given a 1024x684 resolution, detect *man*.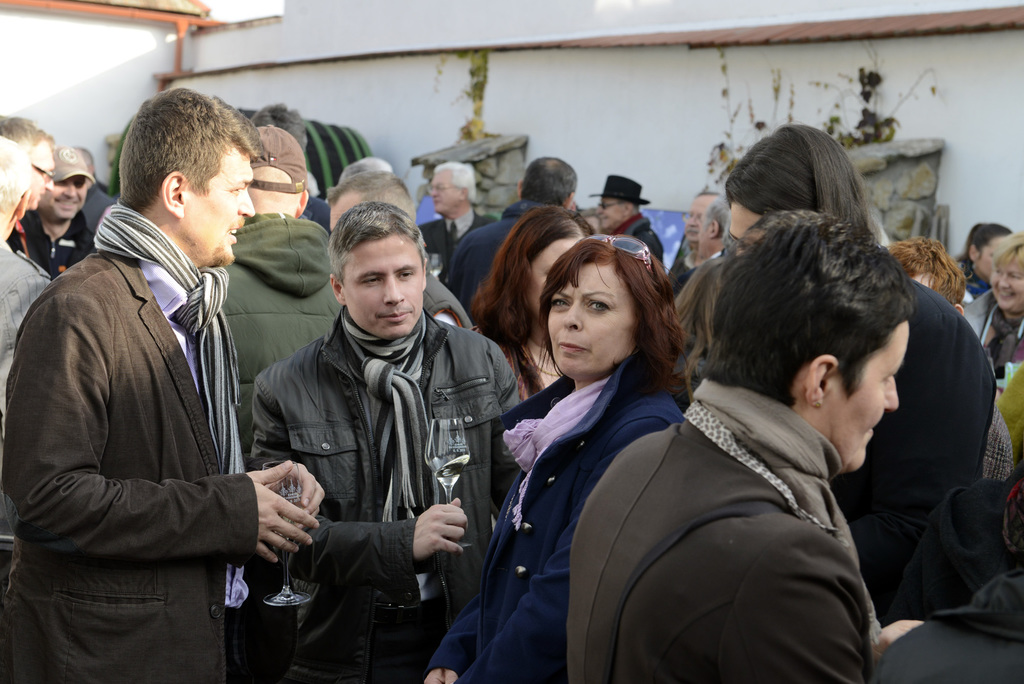
246, 202, 525, 683.
